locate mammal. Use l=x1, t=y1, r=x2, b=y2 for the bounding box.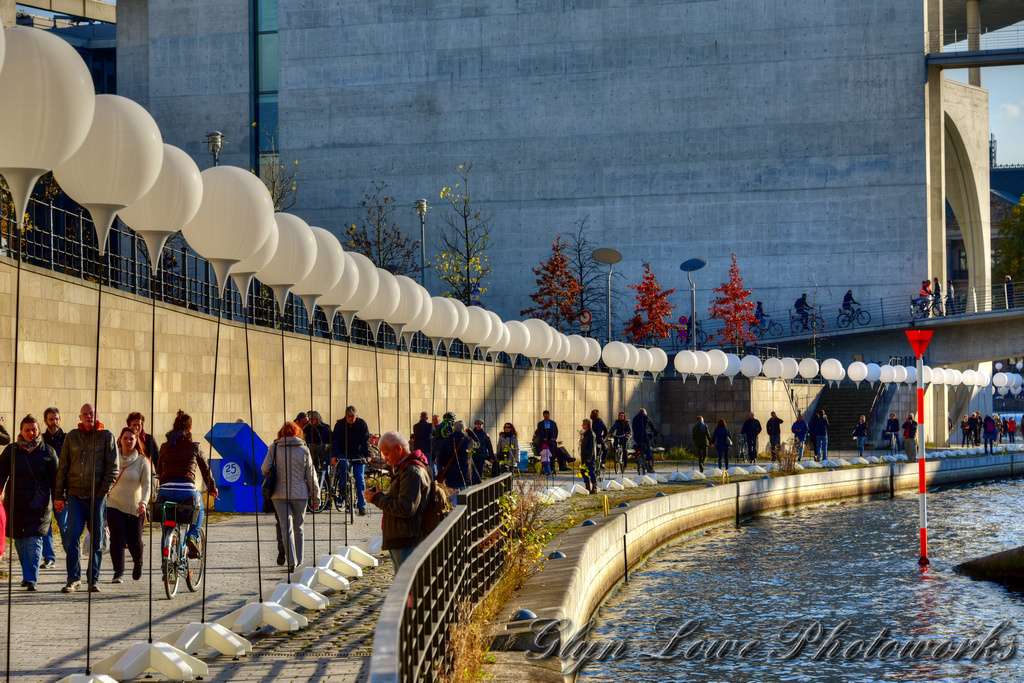
l=250, t=416, r=308, b=576.
